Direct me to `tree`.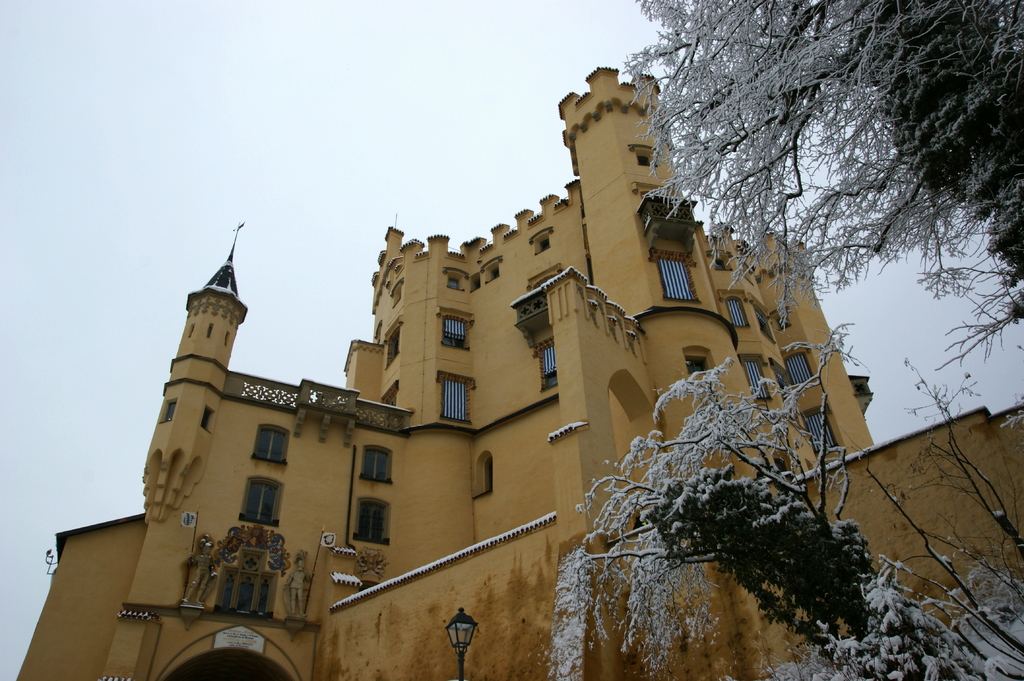
Direction: select_region(616, 0, 1022, 373).
